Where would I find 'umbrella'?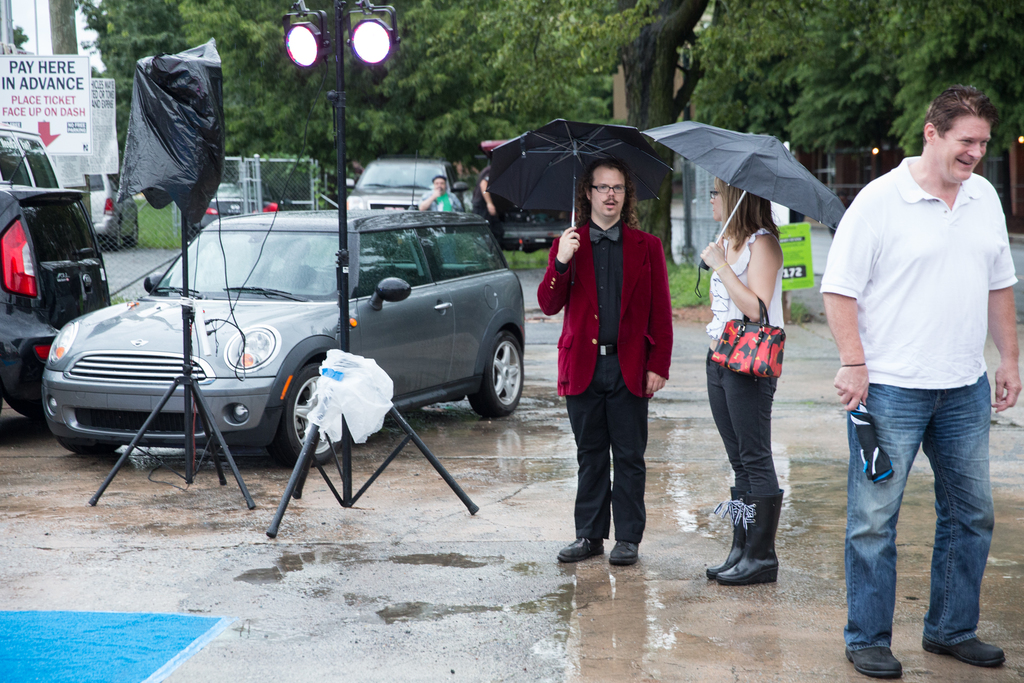
At bbox(638, 118, 845, 297).
